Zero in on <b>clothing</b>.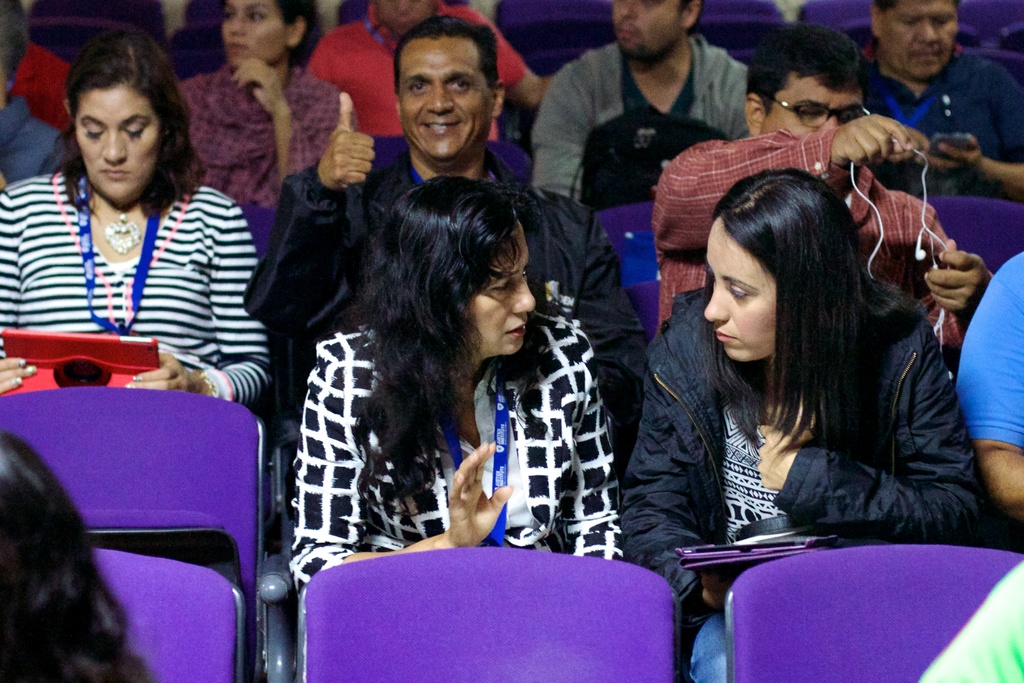
Zeroed in: [842, 42, 1023, 199].
